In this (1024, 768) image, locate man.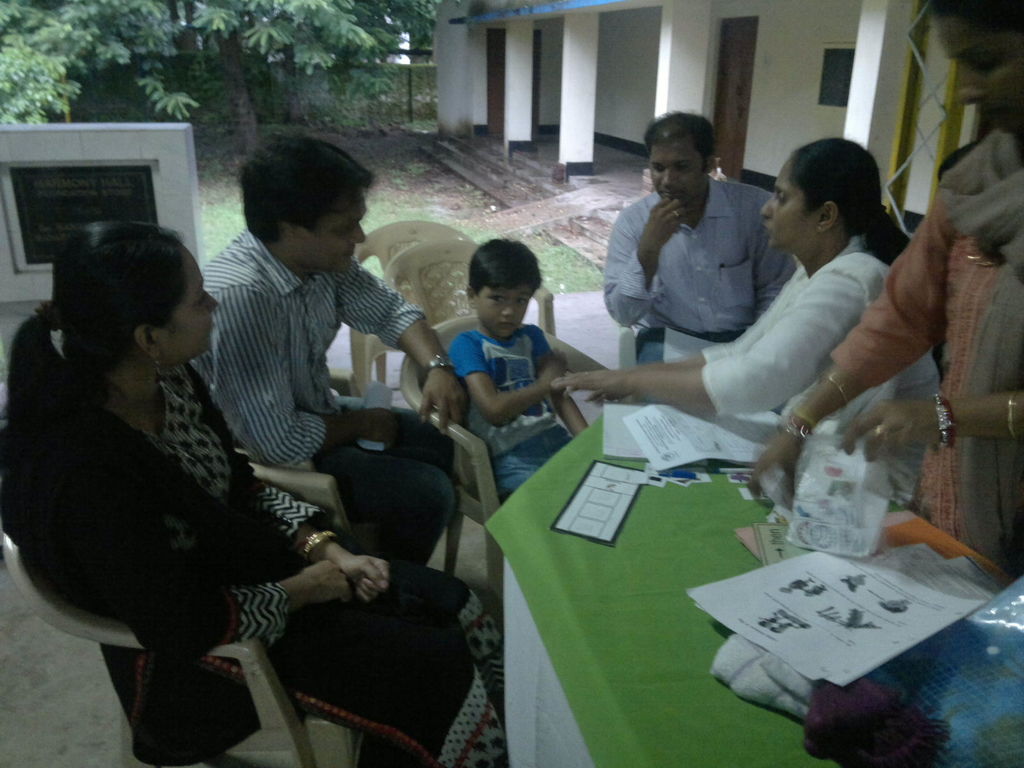
Bounding box: detection(195, 123, 486, 600).
